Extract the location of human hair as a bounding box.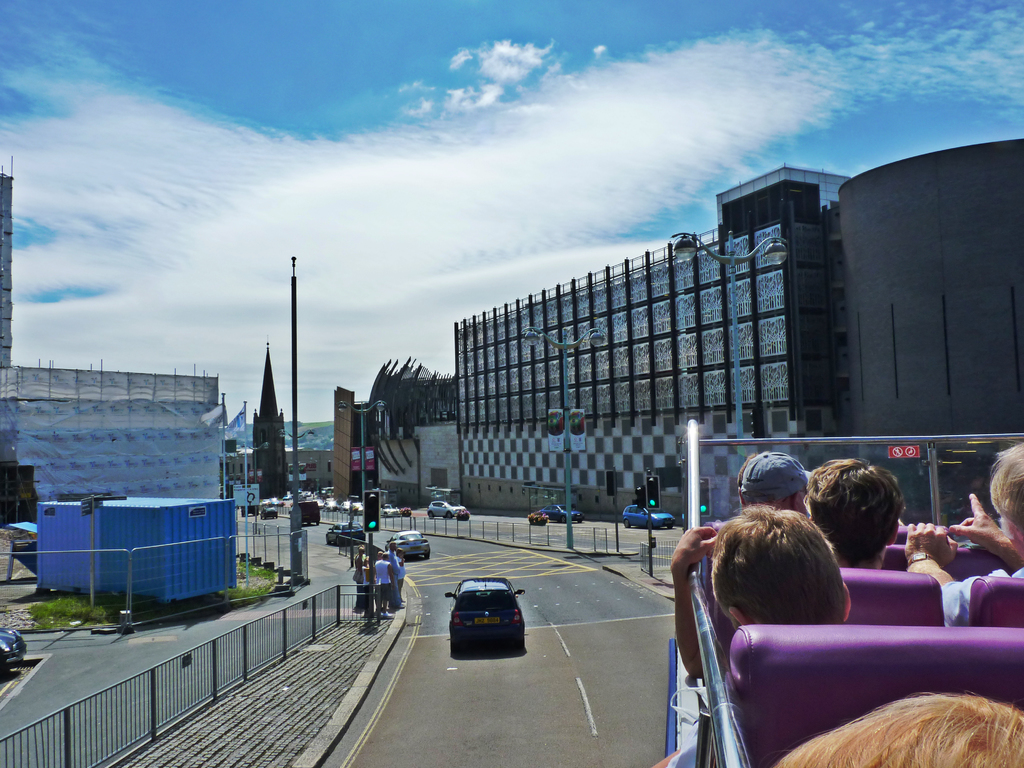
Rect(397, 547, 404, 556).
